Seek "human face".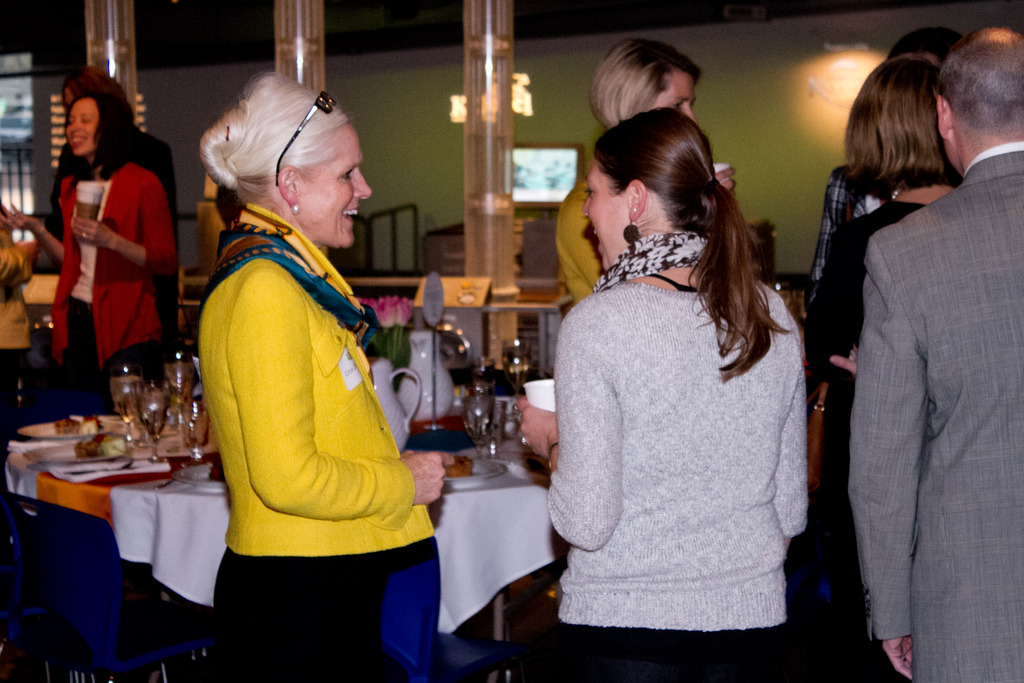
{"left": 564, "top": 149, "right": 628, "bottom": 284}.
